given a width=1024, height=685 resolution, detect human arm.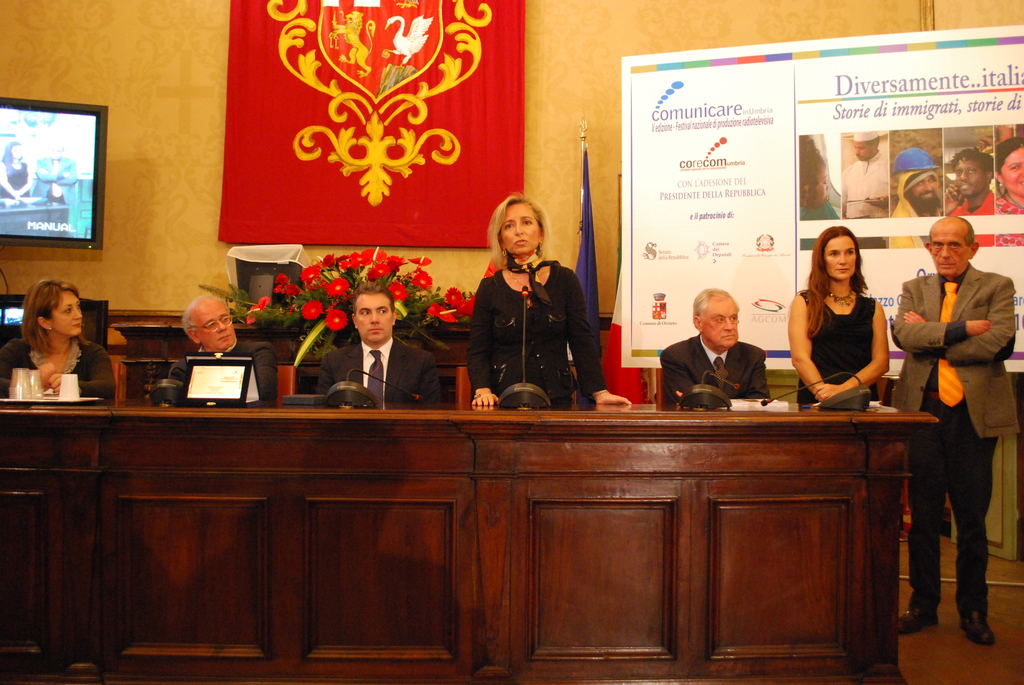
box=[254, 342, 279, 398].
